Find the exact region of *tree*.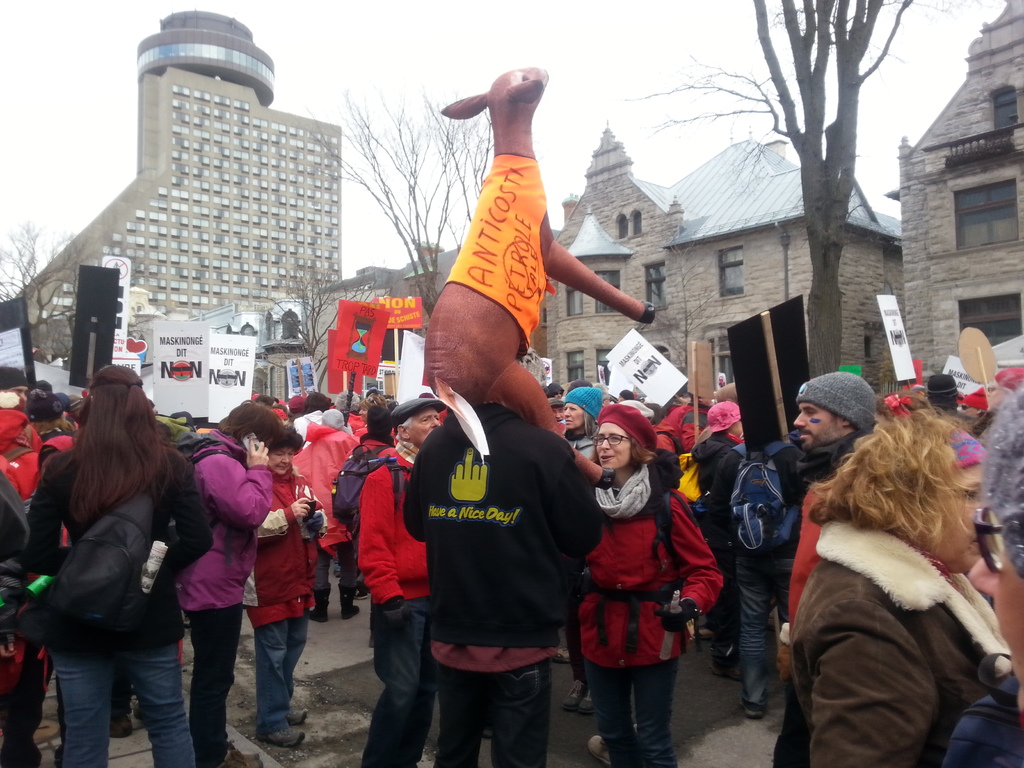
Exact region: 554:0:945:420.
